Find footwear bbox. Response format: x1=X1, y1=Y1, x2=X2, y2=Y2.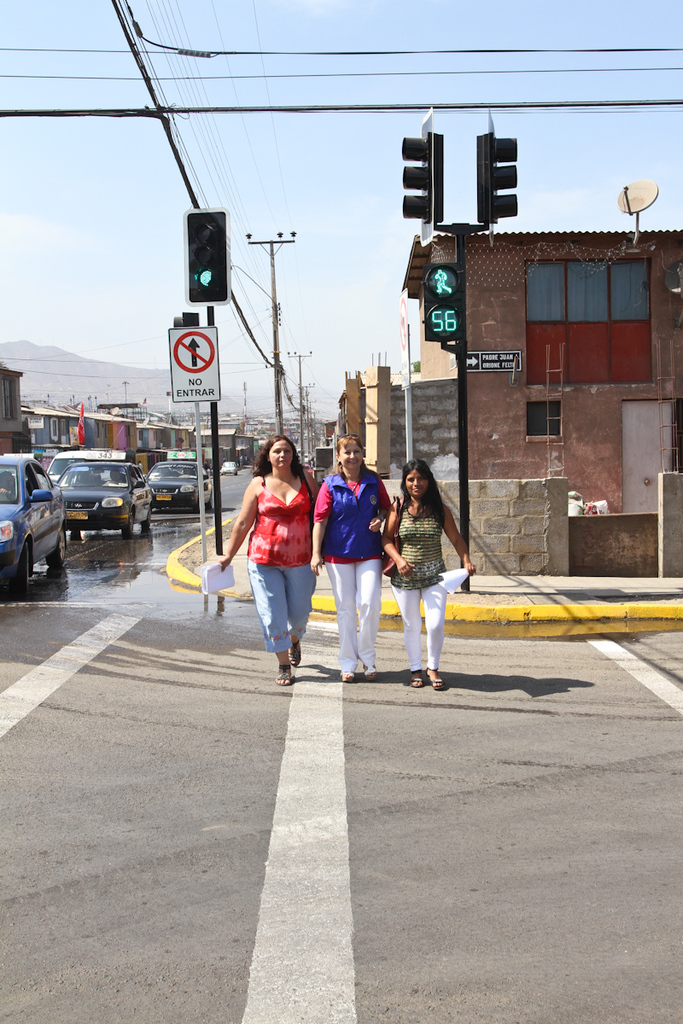
x1=334, y1=672, x2=355, y2=689.
